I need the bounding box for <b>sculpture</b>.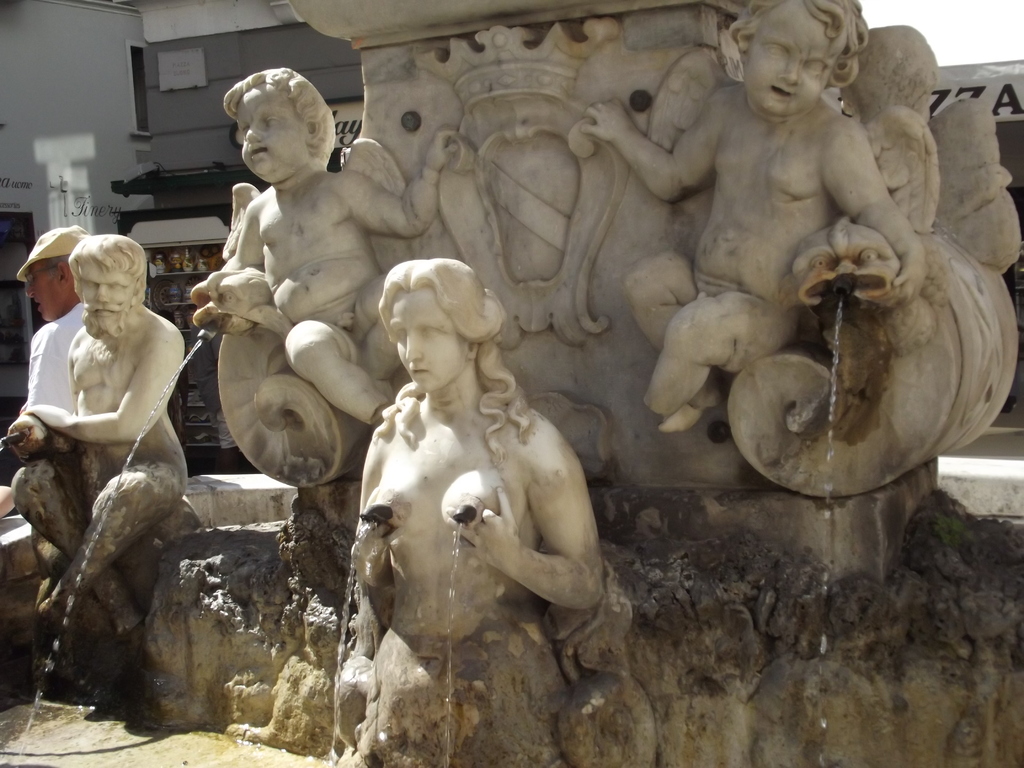
Here it is: {"x1": 173, "y1": 64, "x2": 476, "y2": 433}.
